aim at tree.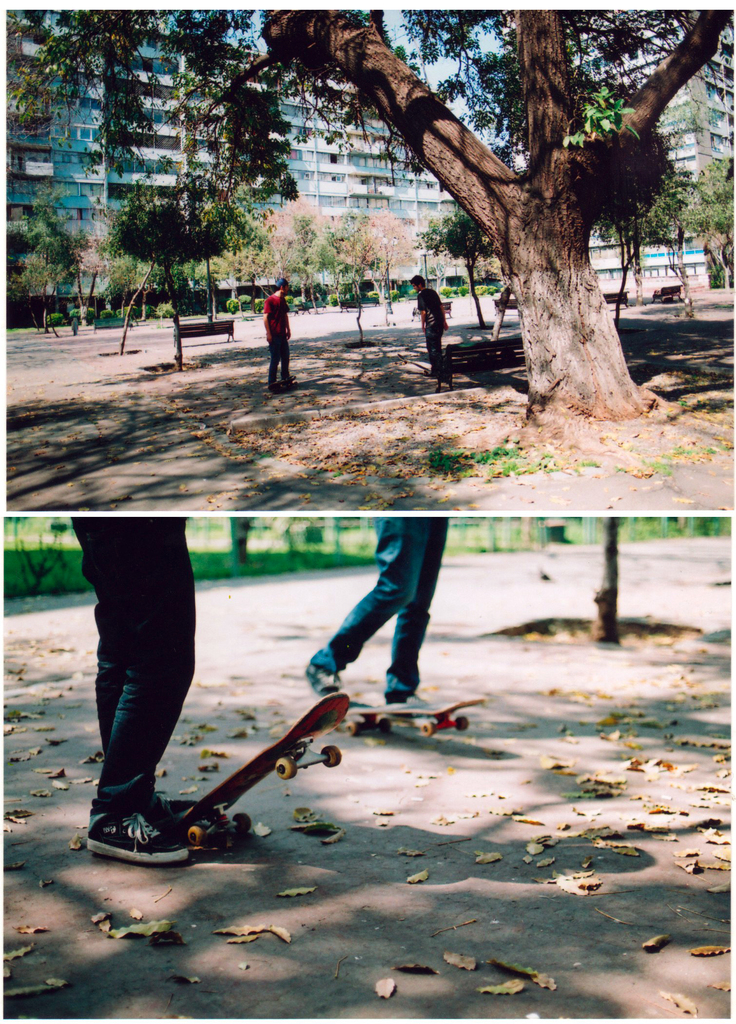
Aimed at Rect(593, 170, 689, 289).
